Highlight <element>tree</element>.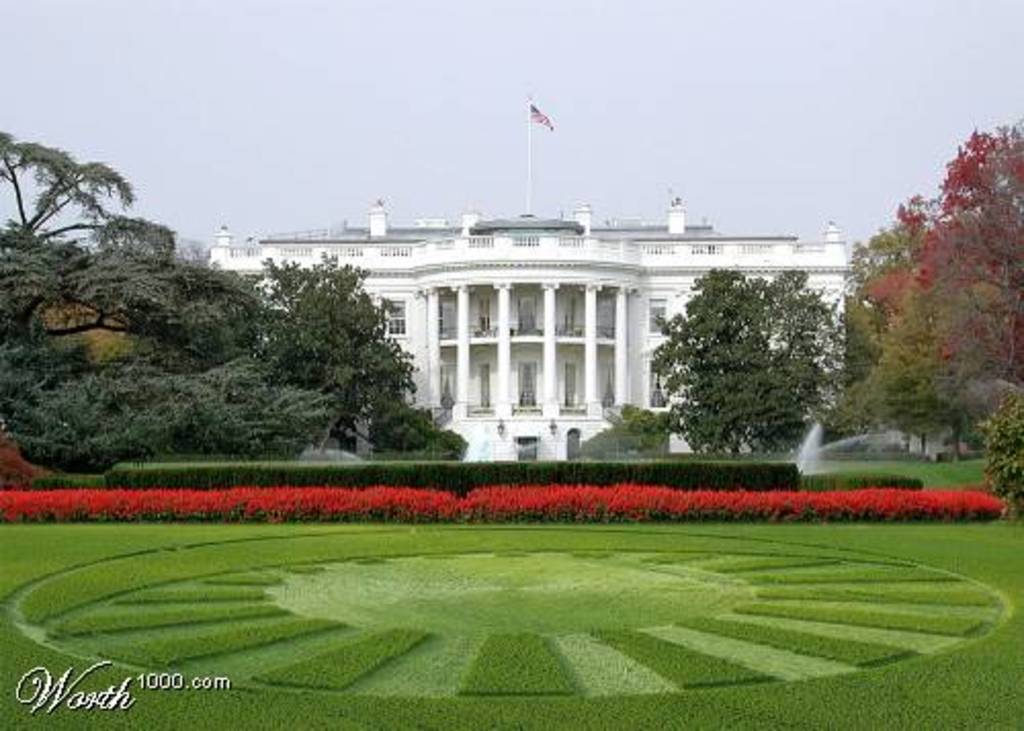
Highlighted region: detection(838, 195, 930, 467).
